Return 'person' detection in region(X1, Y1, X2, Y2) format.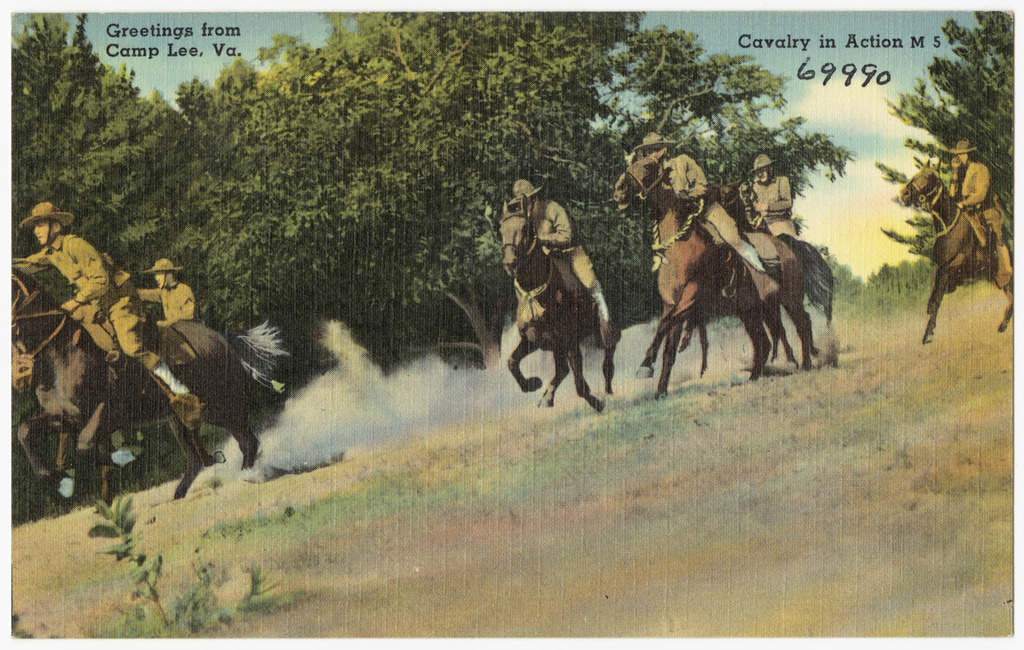
region(136, 256, 199, 324).
